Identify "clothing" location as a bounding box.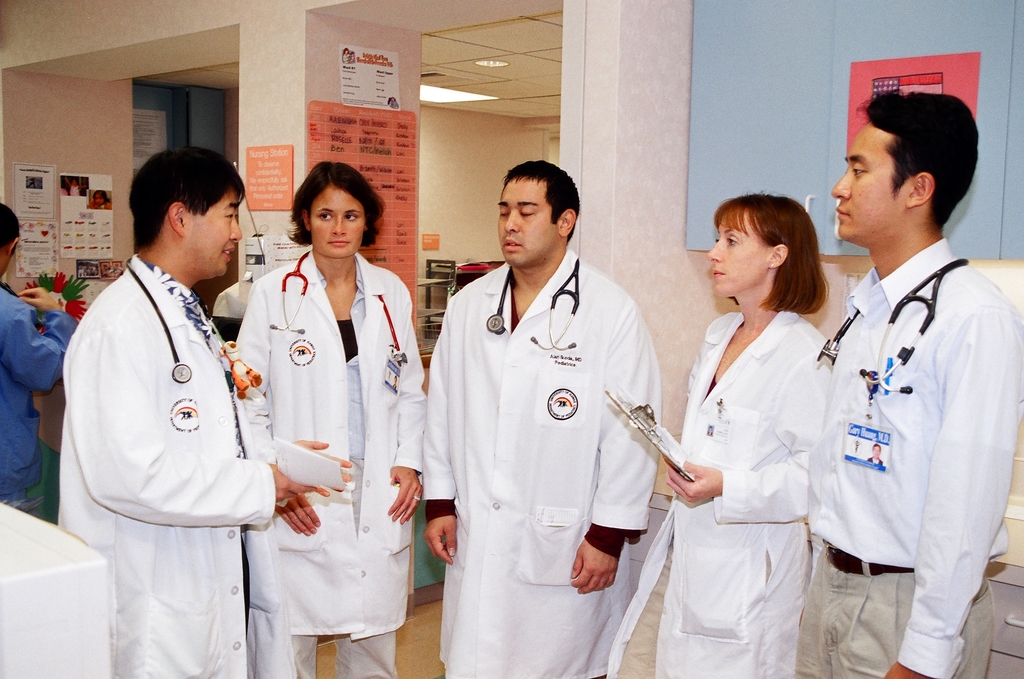
{"left": 867, "top": 459, "right": 882, "bottom": 466}.
